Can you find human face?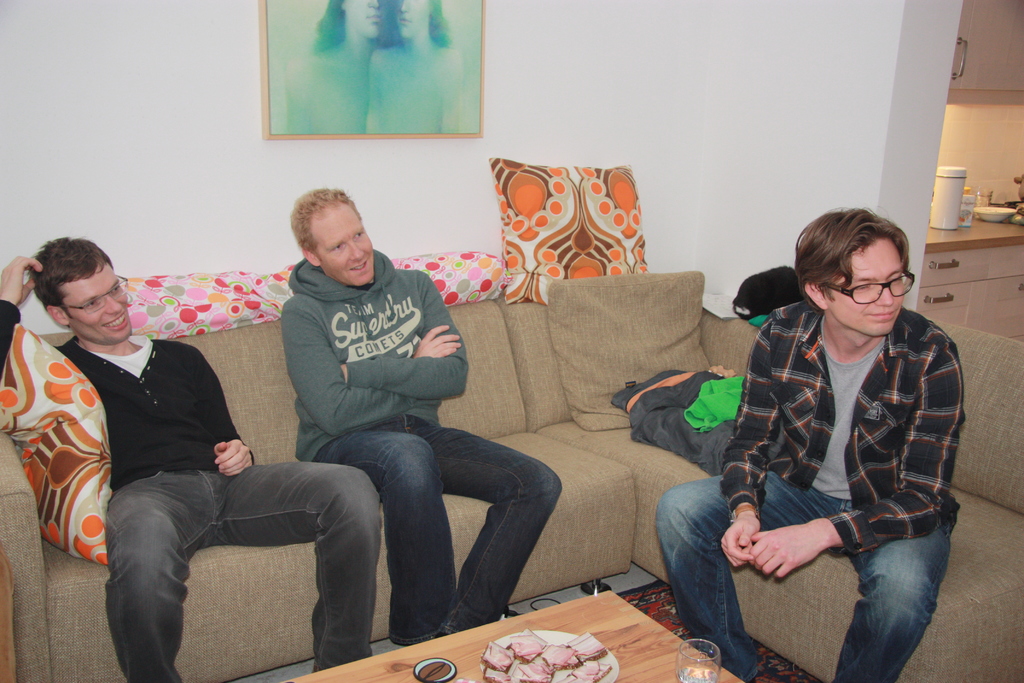
Yes, bounding box: {"x1": 829, "y1": 236, "x2": 904, "y2": 337}.
